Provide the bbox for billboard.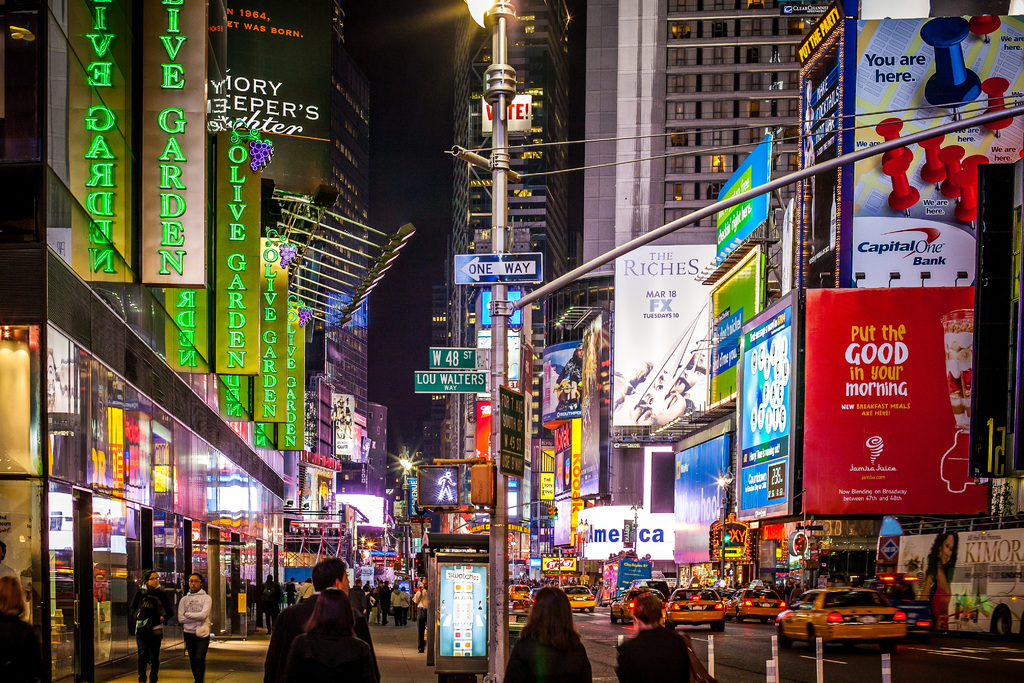
<box>614,242,734,438</box>.
